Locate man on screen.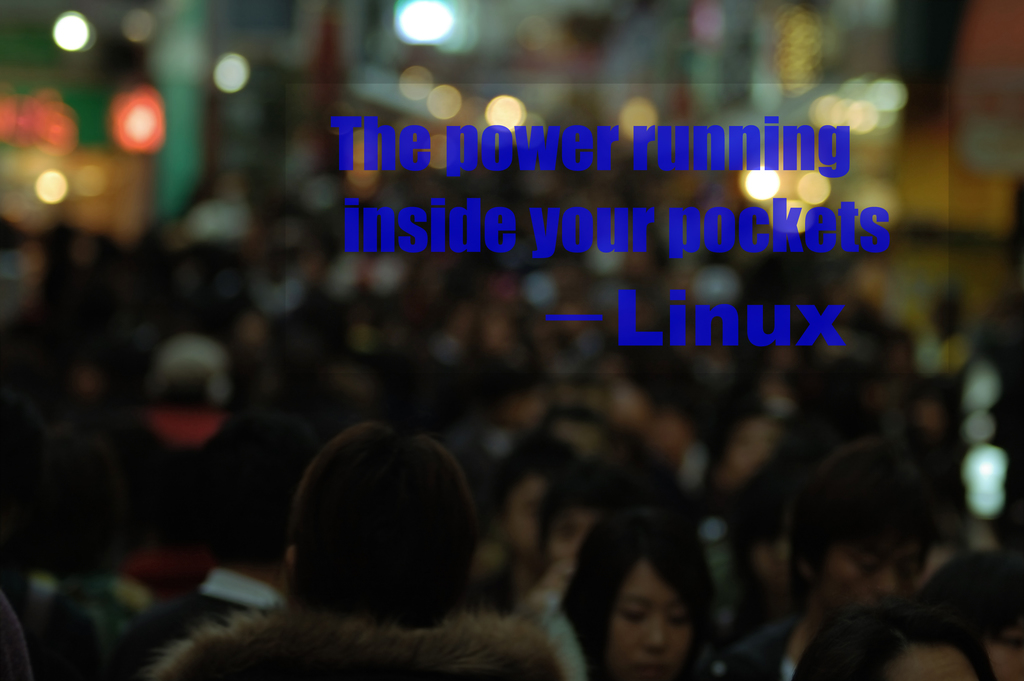
On screen at Rect(715, 435, 943, 680).
